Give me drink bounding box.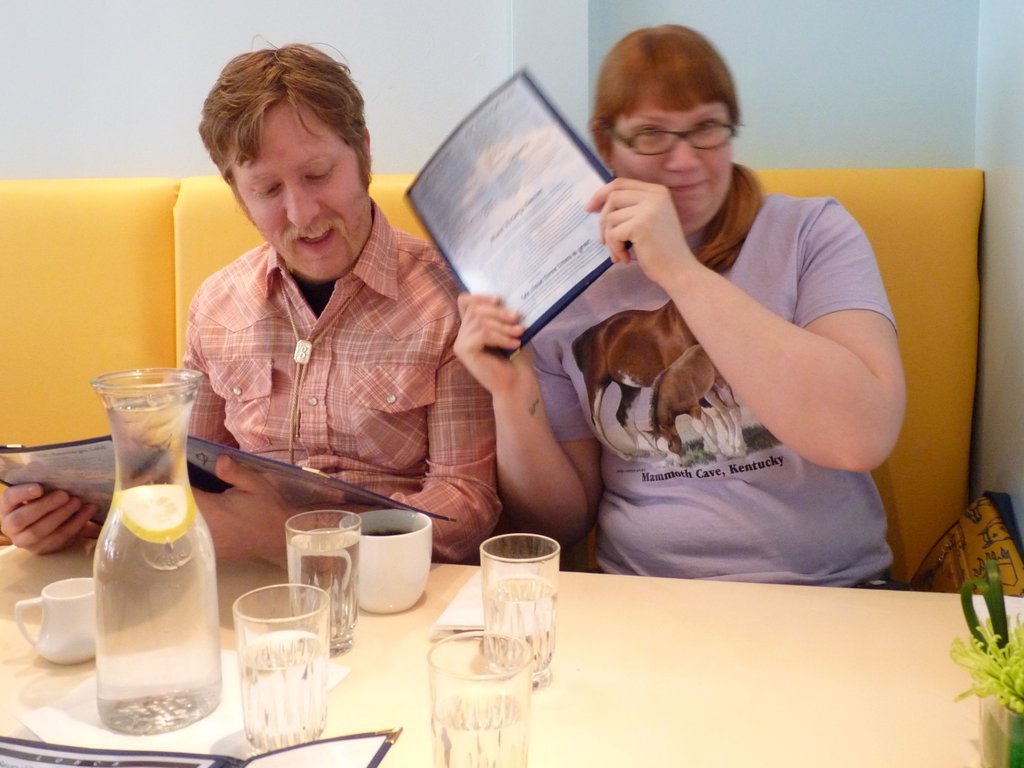
bbox(92, 388, 225, 733).
